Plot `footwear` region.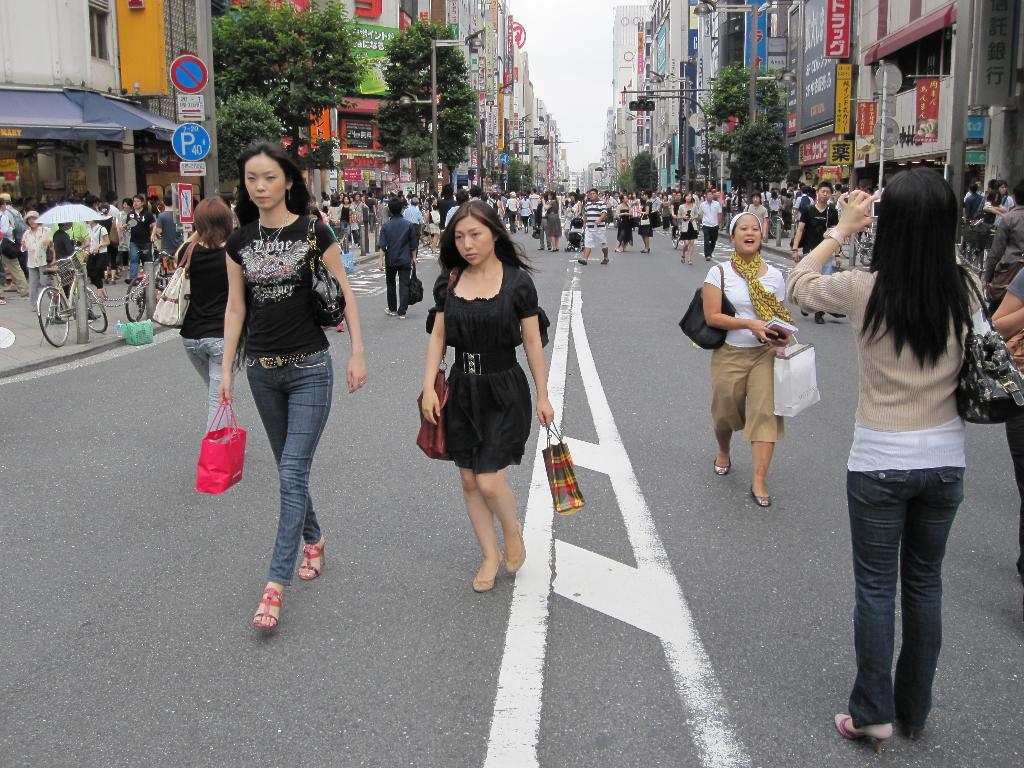
Plotted at pyautogui.locateOnScreen(716, 461, 730, 478).
